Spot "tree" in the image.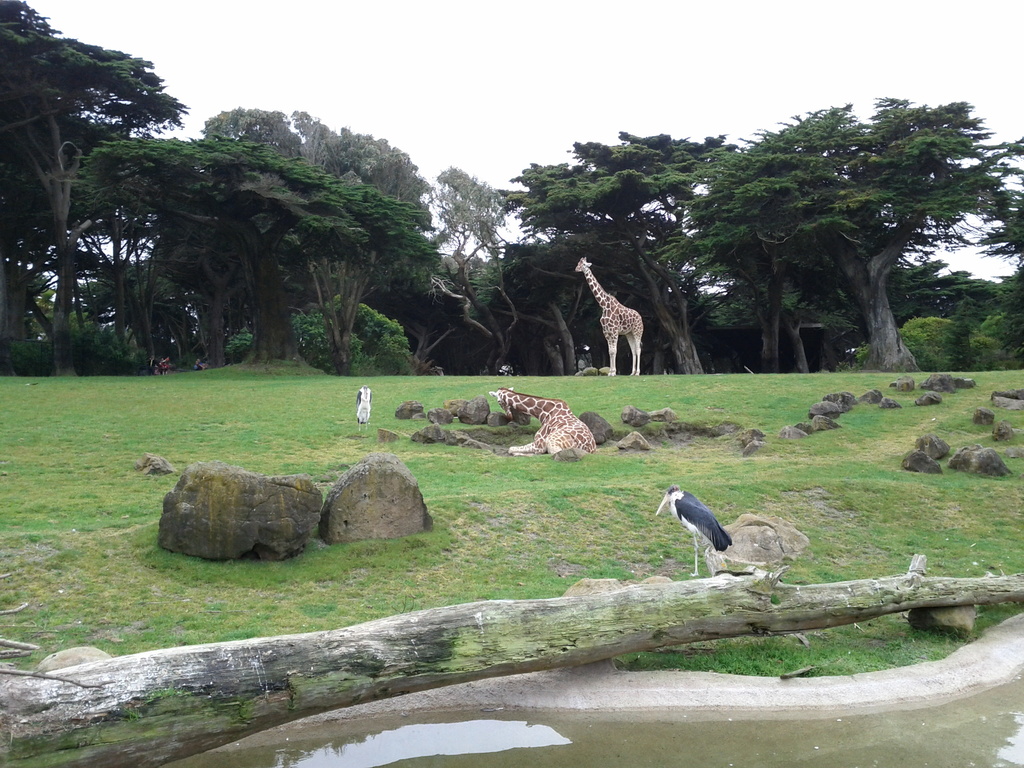
"tree" found at box(493, 129, 743, 371).
